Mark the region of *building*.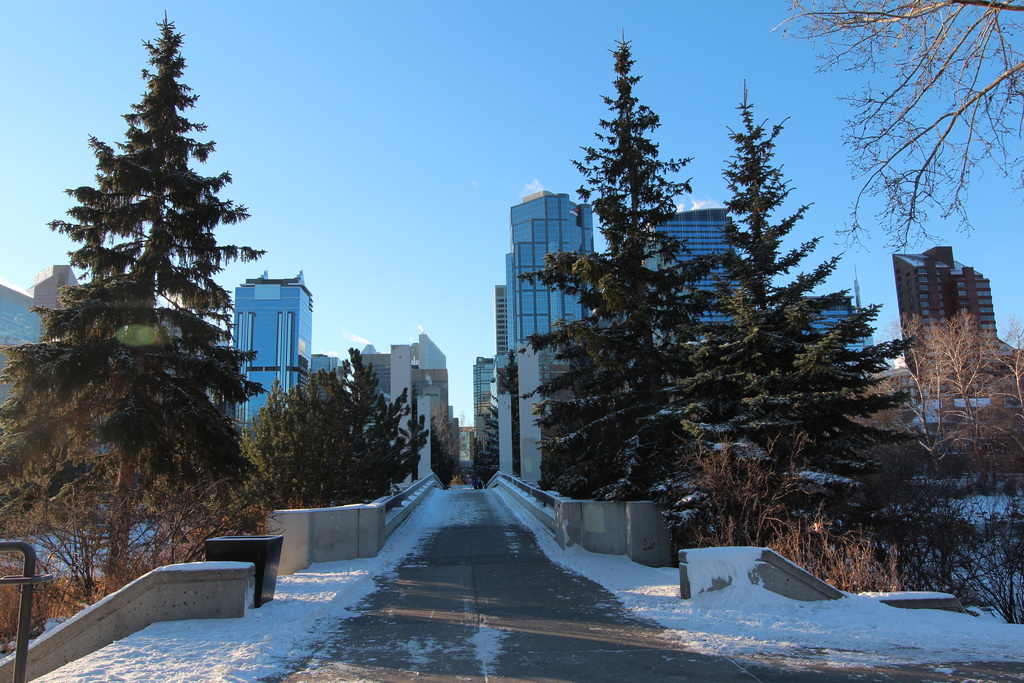
Region: [895, 245, 1003, 346].
